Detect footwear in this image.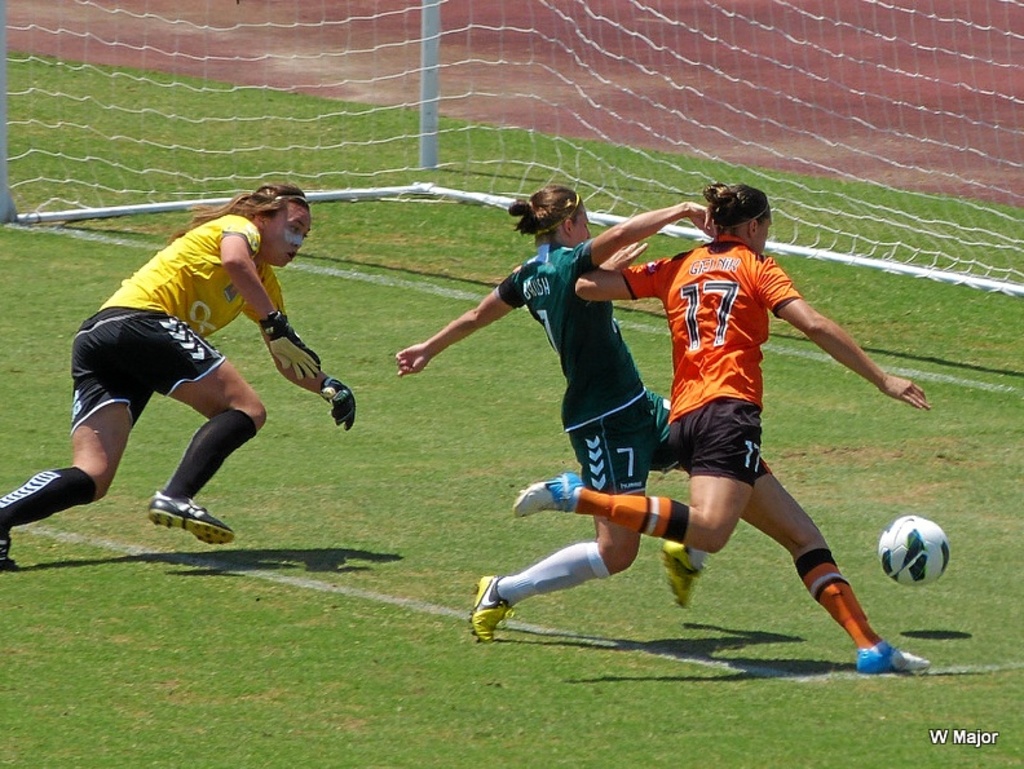
Detection: Rect(145, 490, 237, 544).
